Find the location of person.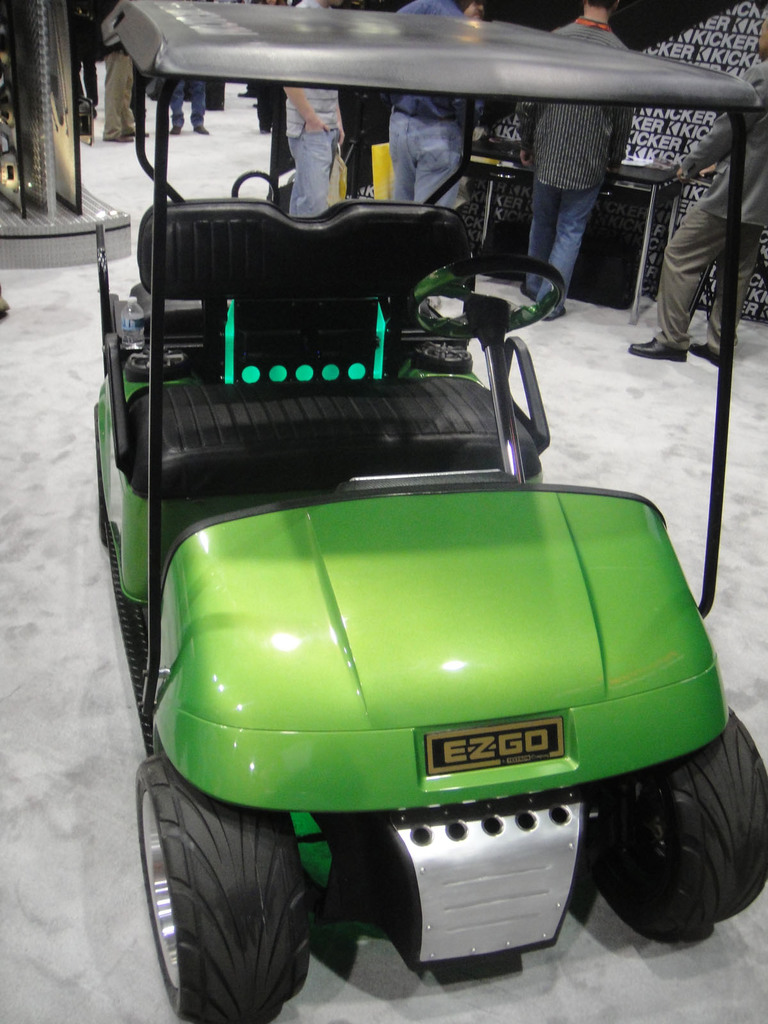
Location: detection(70, 0, 100, 104).
